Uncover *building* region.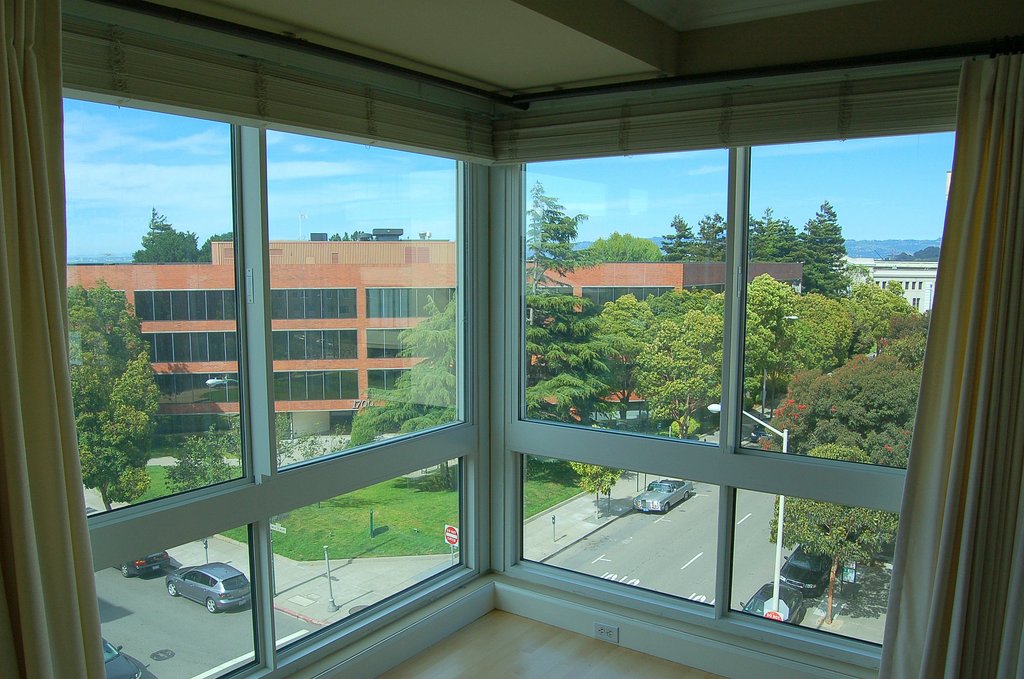
Uncovered: l=830, t=250, r=936, b=315.
